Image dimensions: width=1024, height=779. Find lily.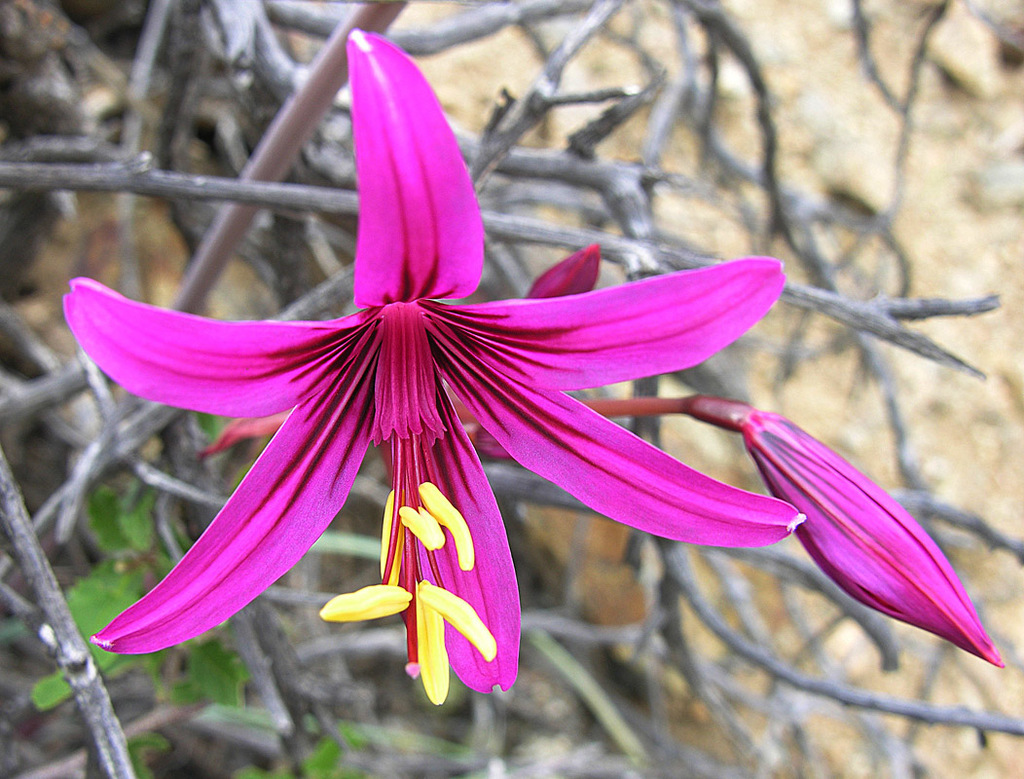
BBox(55, 28, 811, 703).
